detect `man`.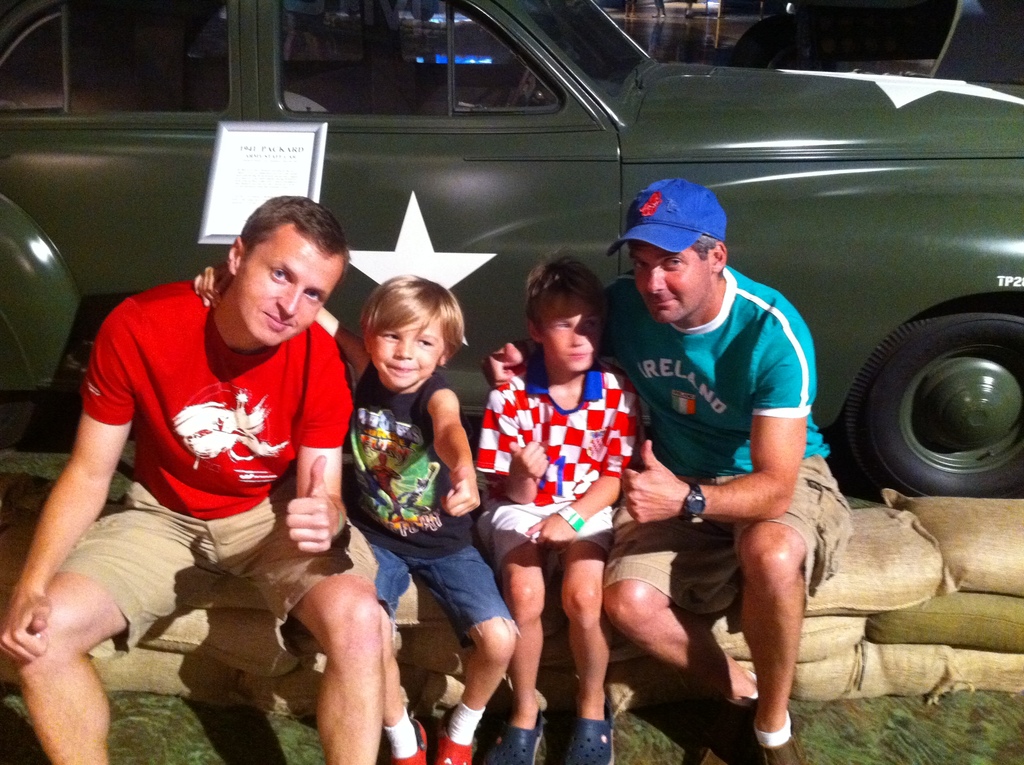
Detected at 482 175 854 764.
